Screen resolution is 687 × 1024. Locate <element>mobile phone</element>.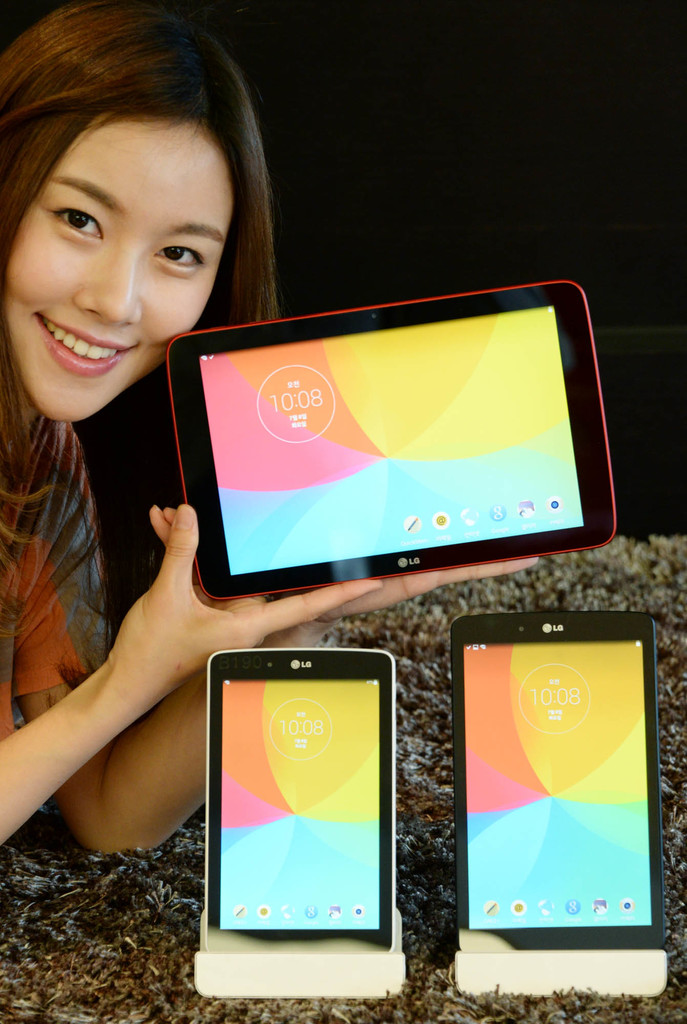
{"left": 207, "top": 646, "right": 391, "bottom": 956}.
